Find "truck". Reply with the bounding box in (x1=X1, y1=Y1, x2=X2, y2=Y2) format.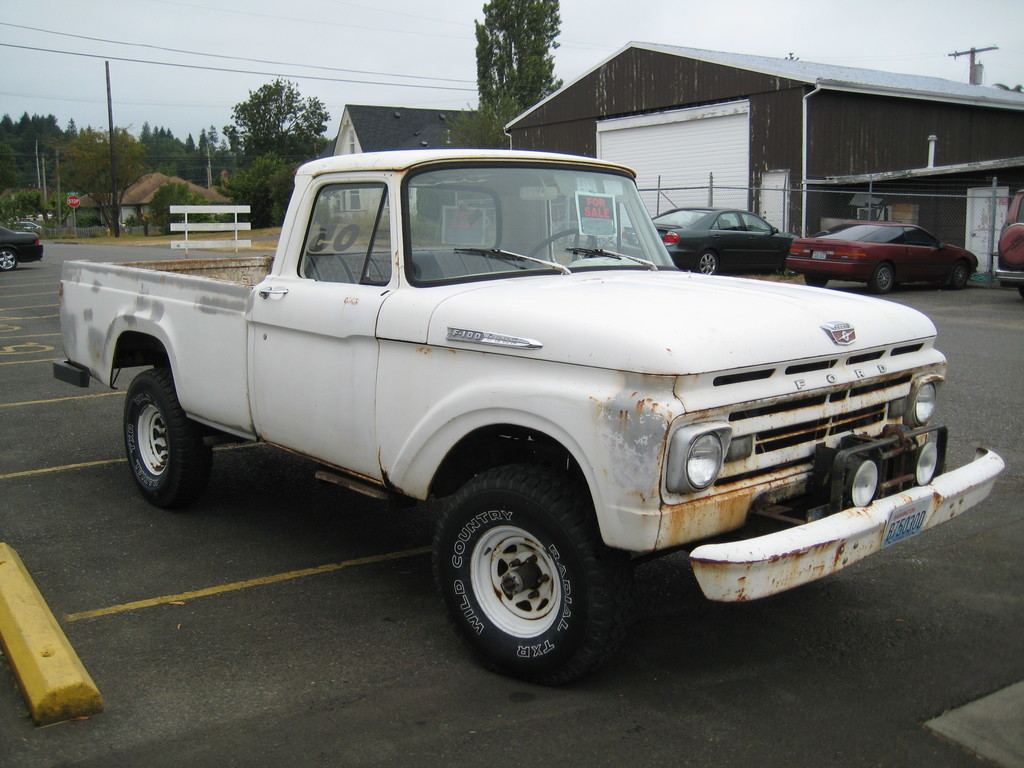
(x1=32, y1=145, x2=958, y2=687).
